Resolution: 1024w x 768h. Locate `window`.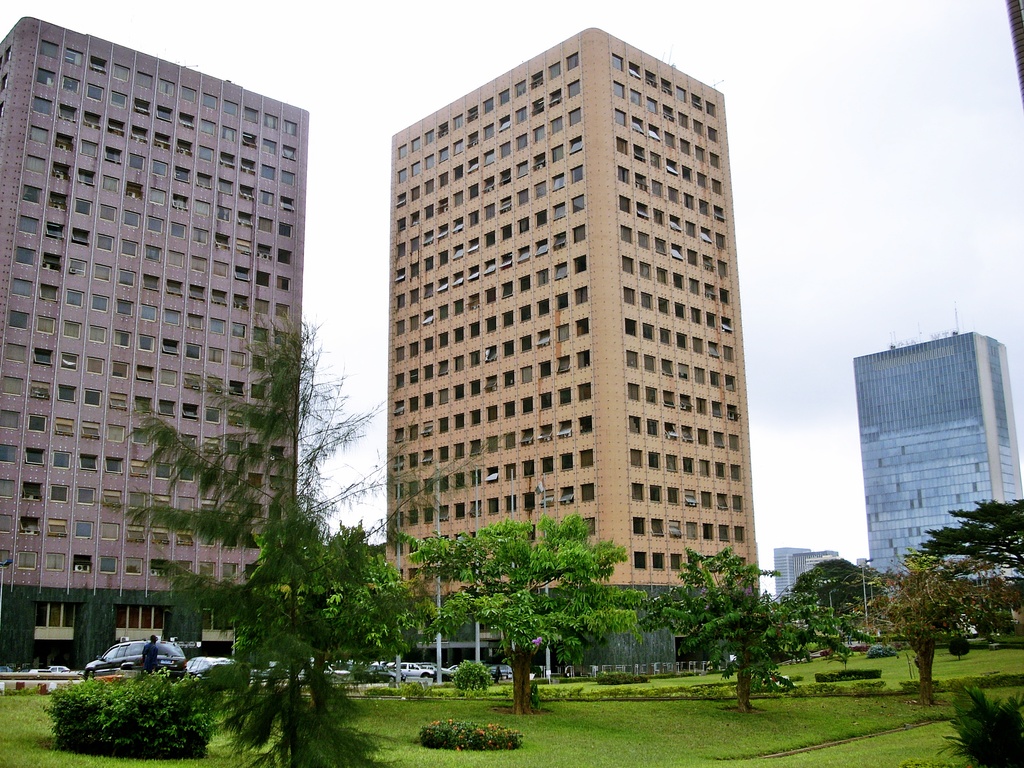
x1=184, y1=433, x2=196, y2=449.
